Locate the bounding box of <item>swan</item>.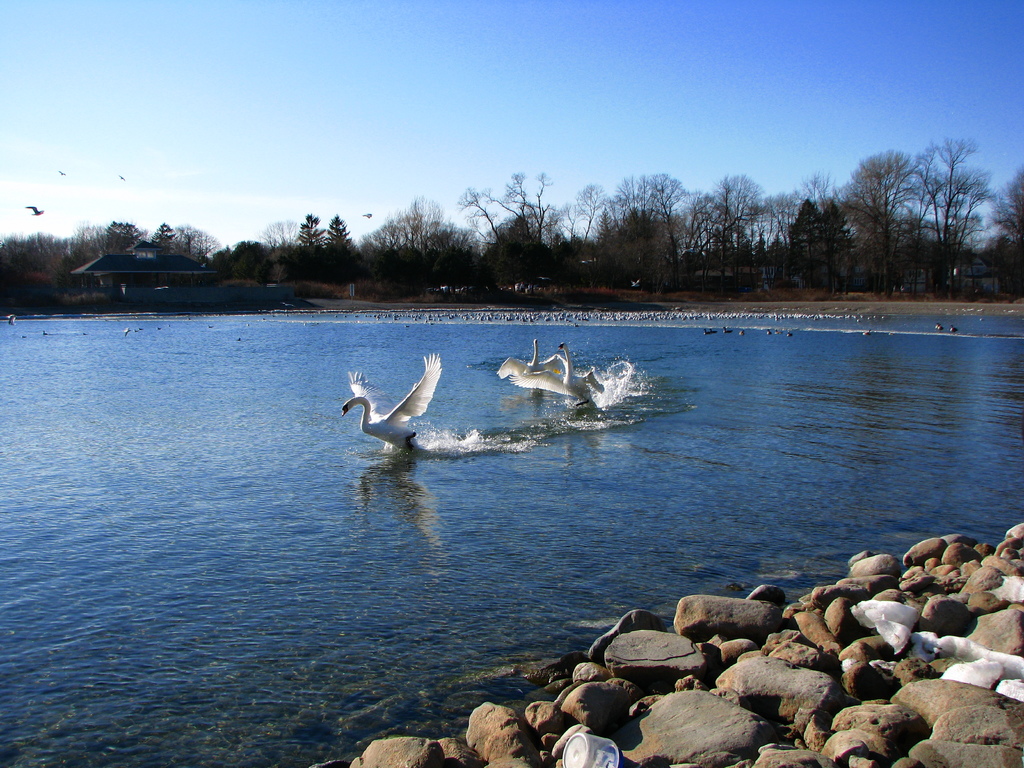
Bounding box: (344,360,466,465).
